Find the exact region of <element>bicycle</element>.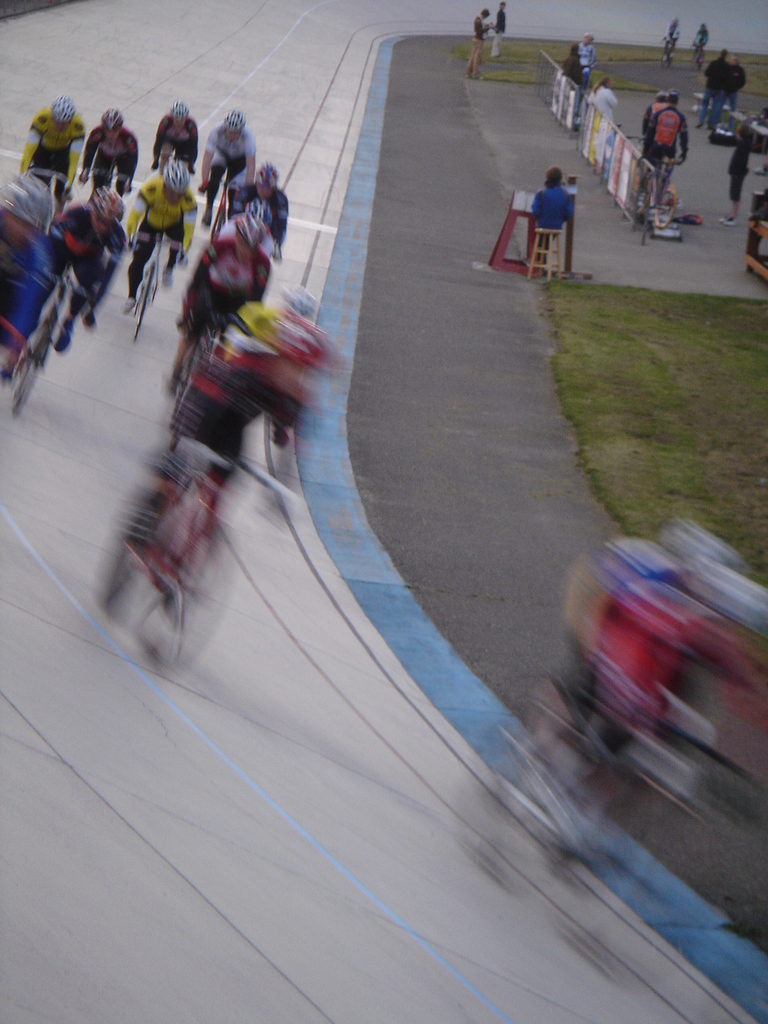
Exact region: <box>101,449,291,679</box>.
